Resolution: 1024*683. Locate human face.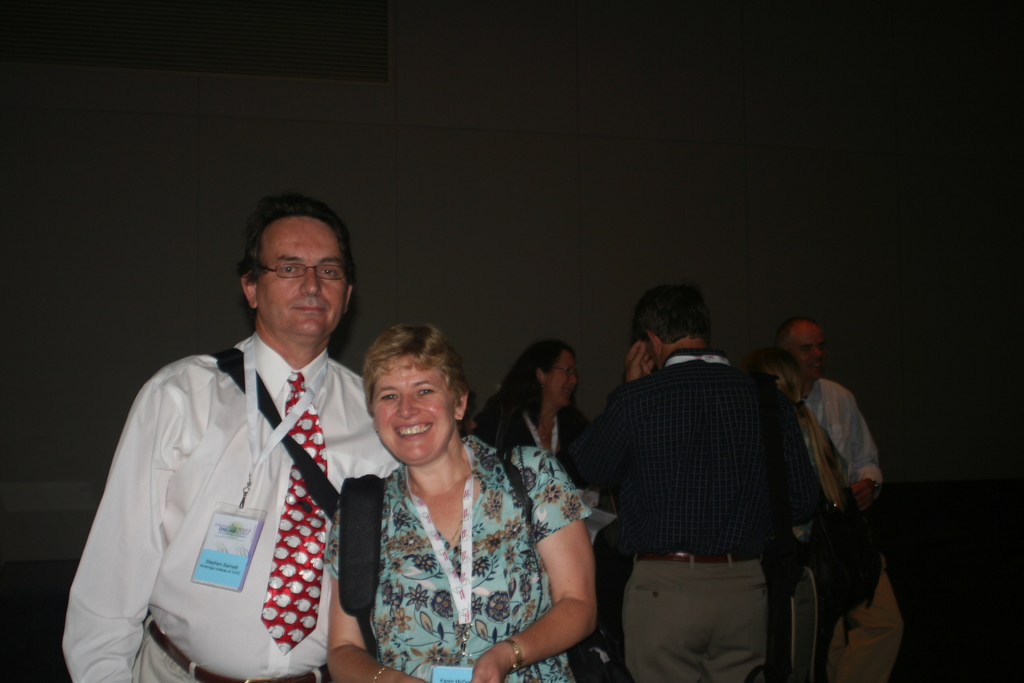
region(372, 362, 456, 466).
